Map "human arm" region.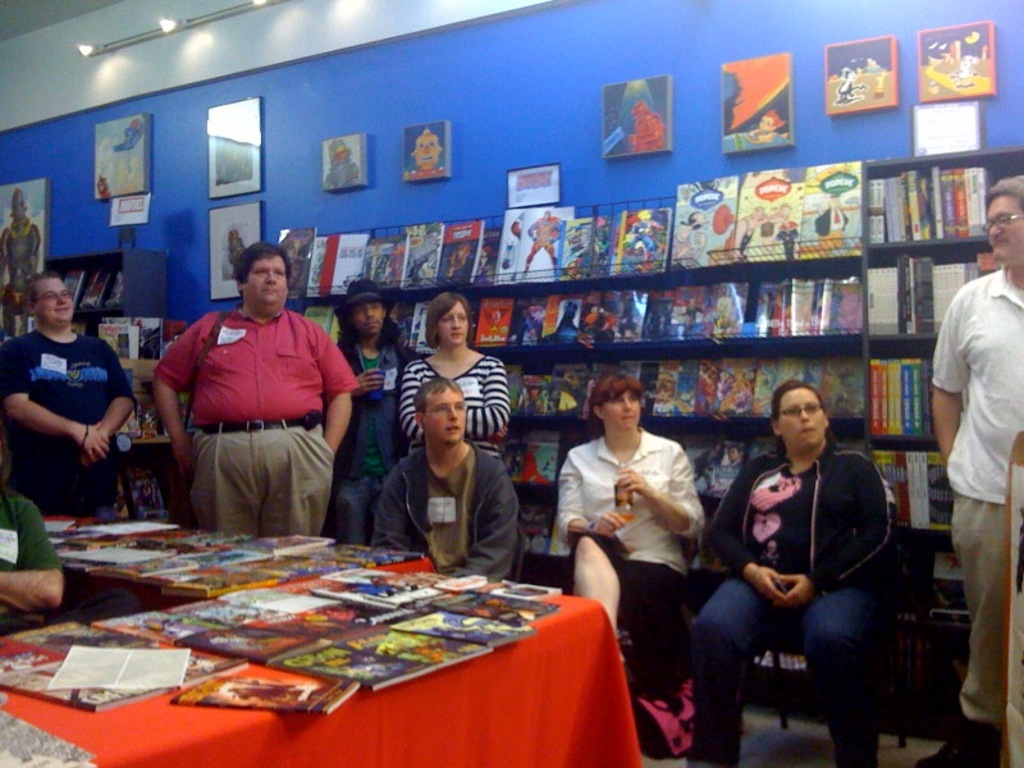
Mapped to locate(931, 288, 964, 466).
